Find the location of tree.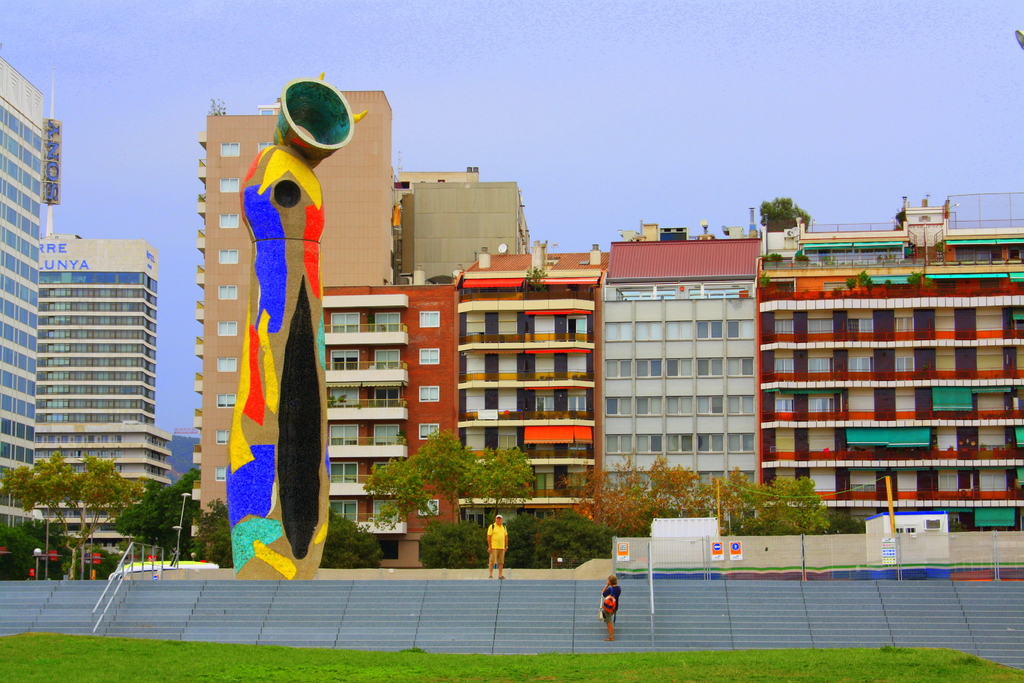
Location: {"left": 758, "top": 196, "right": 818, "bottom": 231}.
